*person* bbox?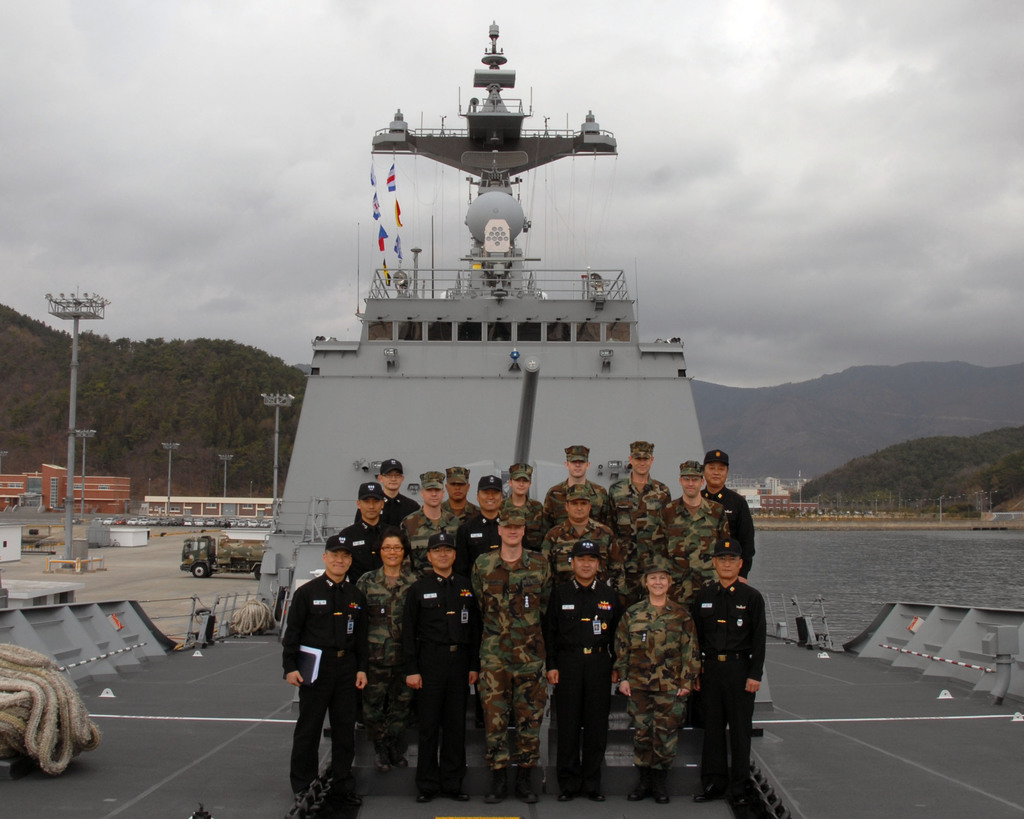
x1=435, y1=461, x2=490, y2=529
